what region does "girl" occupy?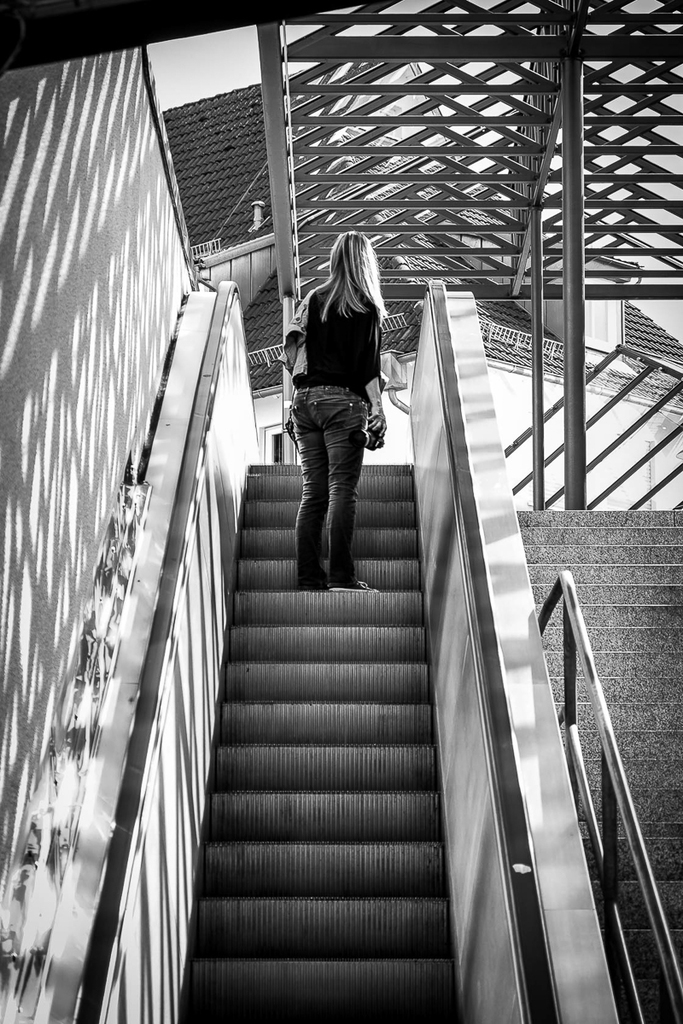
<region>283, 236, 386, 590</region>.
